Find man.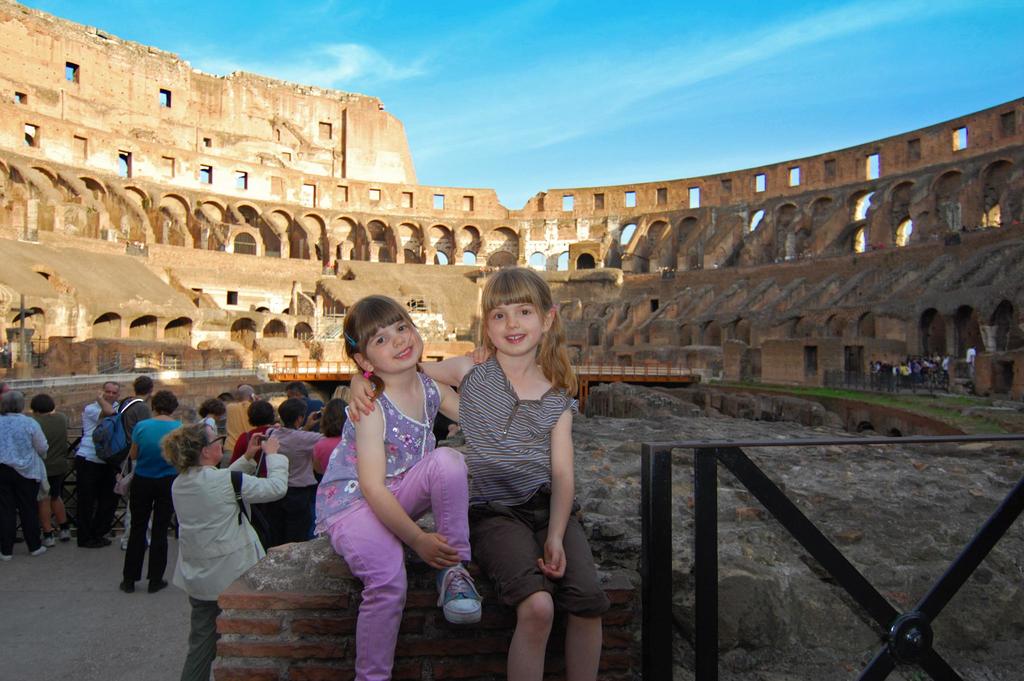
(x1=218, y1=380, x2=262, y2=467).
